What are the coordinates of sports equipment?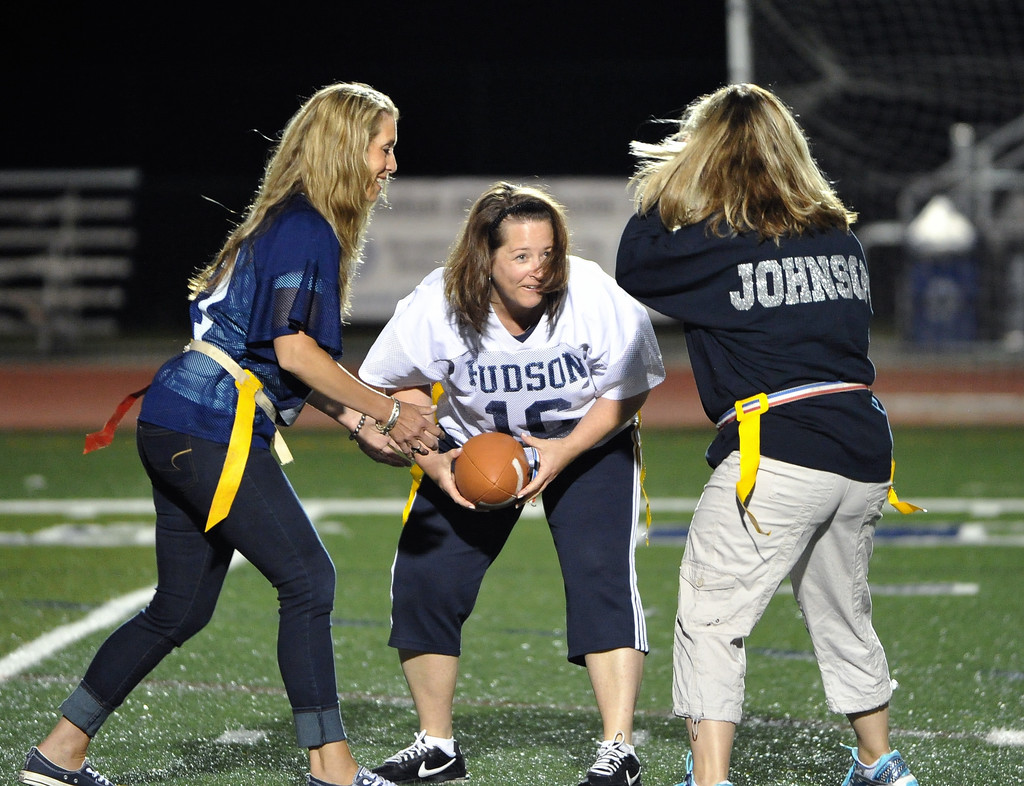
bbox=(371, 727, 475, 784).
